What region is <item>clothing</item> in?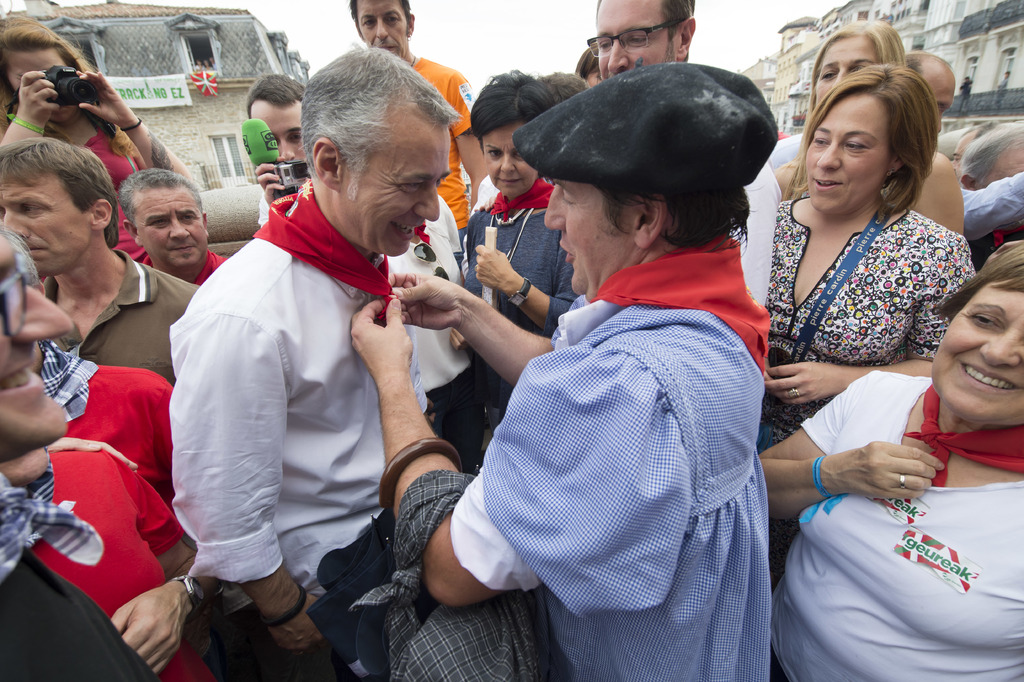
select_region(156, 149, 446, 654).
